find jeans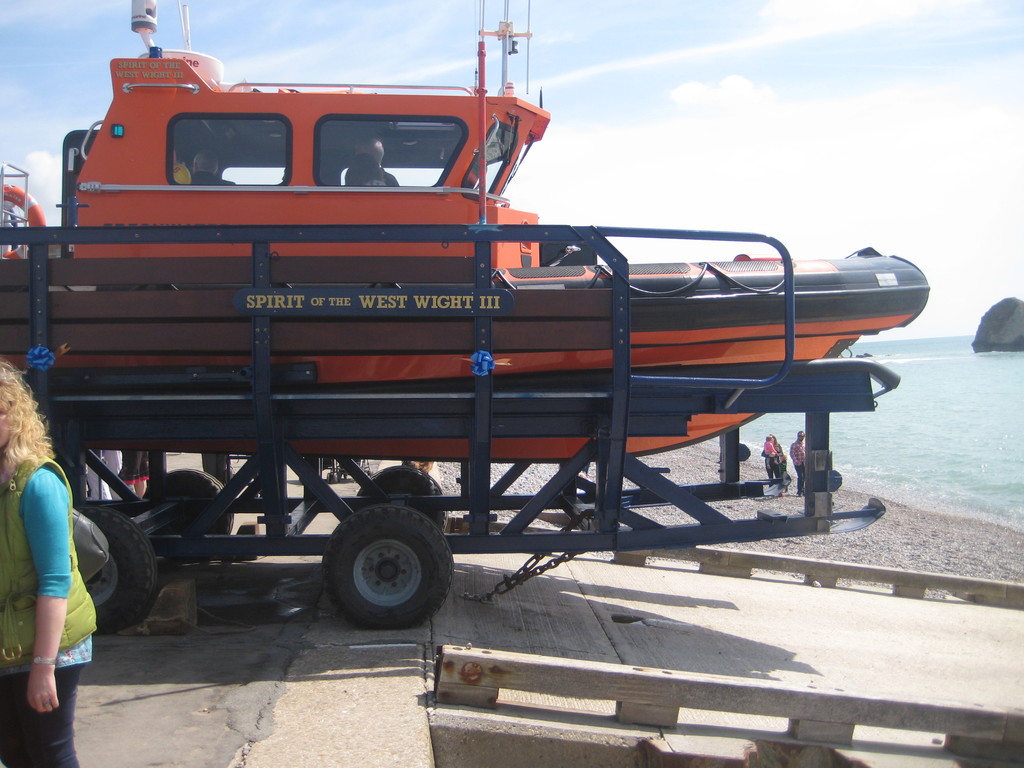
787/461/805/495
